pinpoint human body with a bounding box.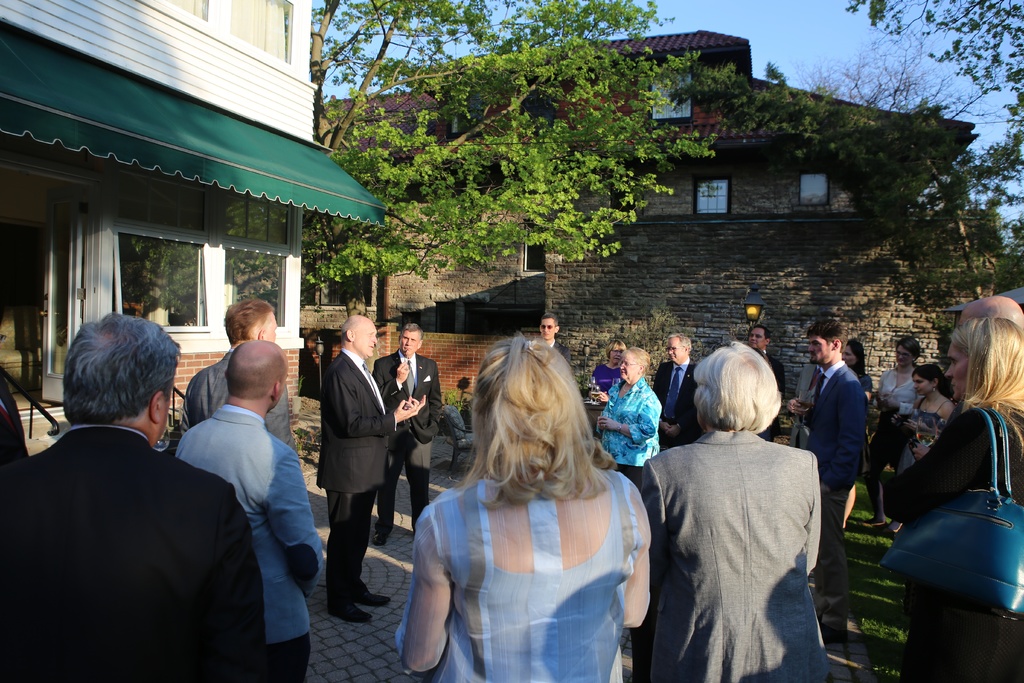
[639, 336, 831, 677].
